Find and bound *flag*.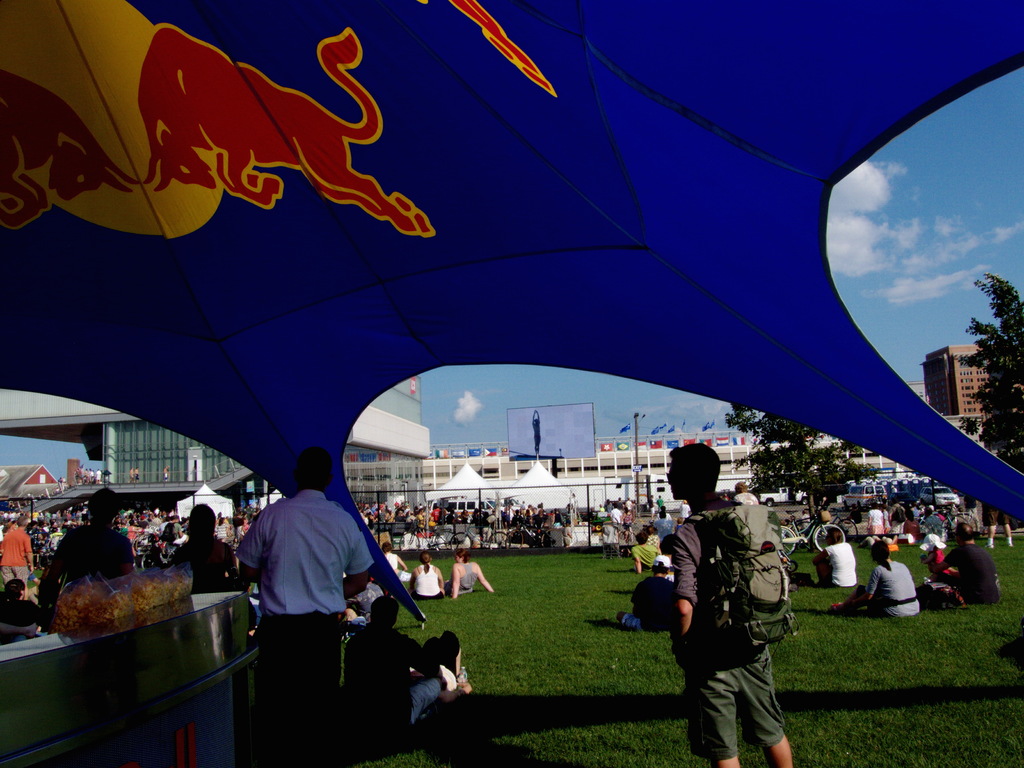
Bound: [x1=650, y1=425, x2=657, y2=435].
